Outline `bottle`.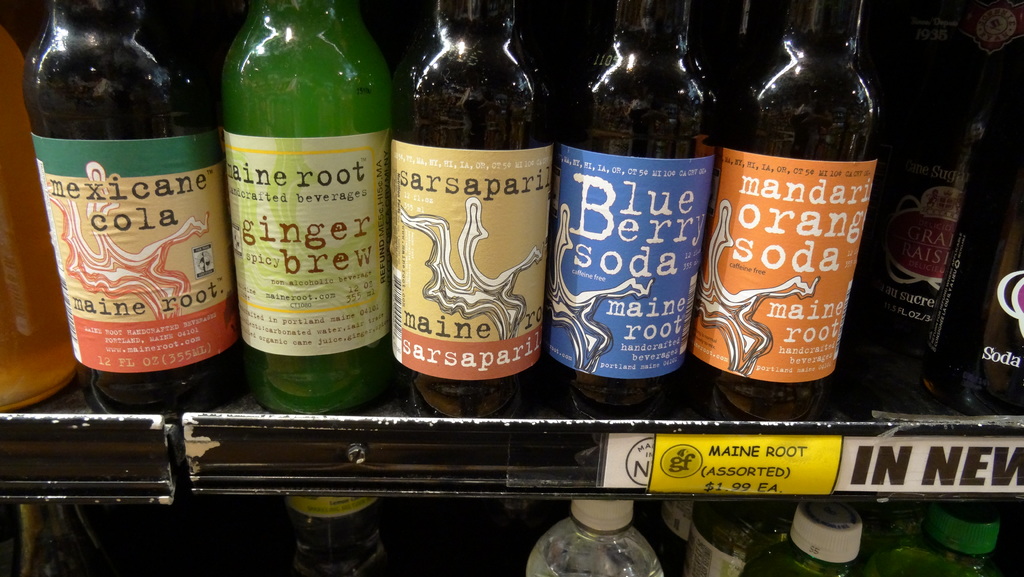
Outline: select_region(682, 508, 785, 576).
